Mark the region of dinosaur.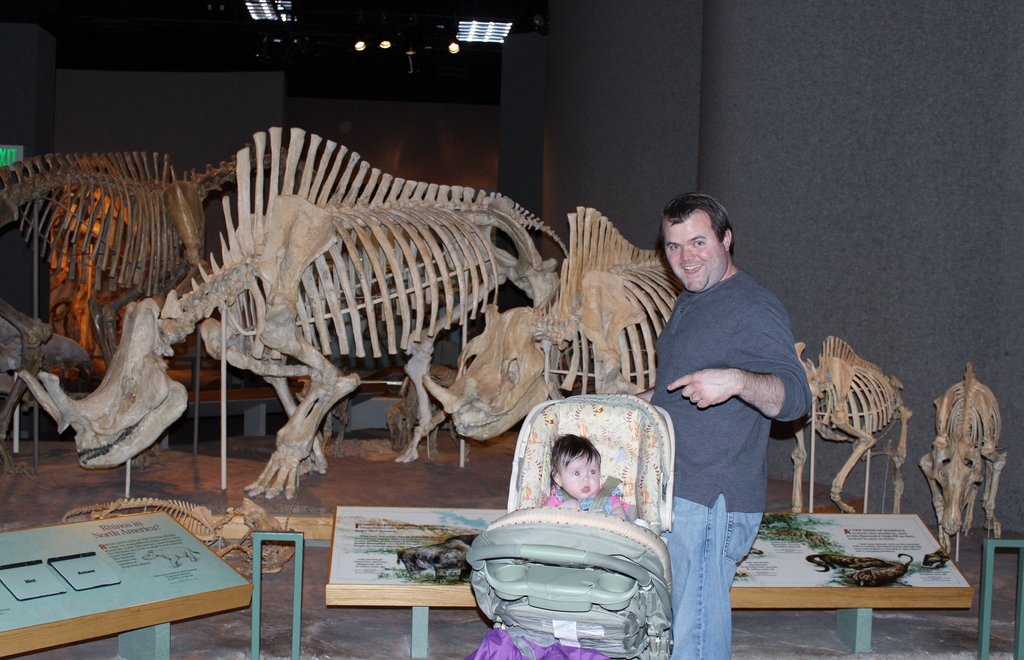
Region: box=[62, 493, 275, 552].
